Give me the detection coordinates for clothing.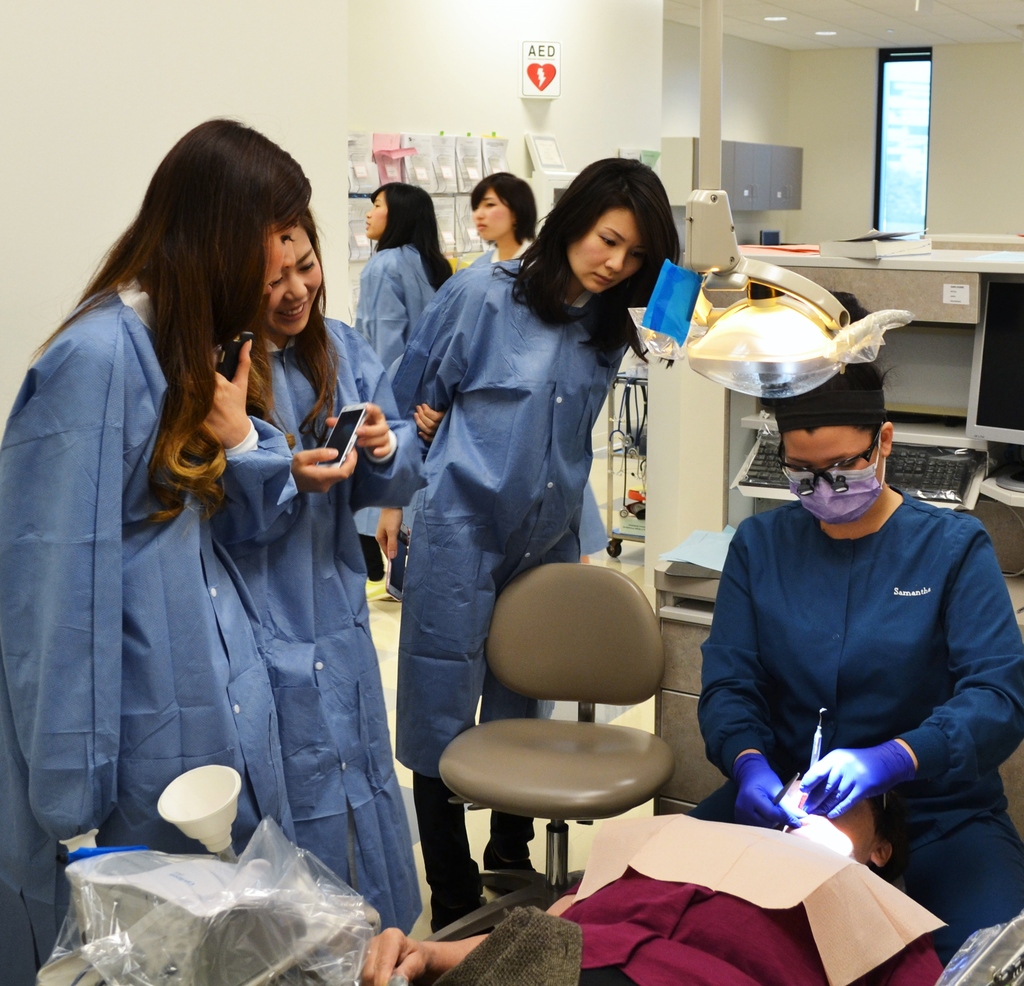
detection(0, 270, 296, 985).
